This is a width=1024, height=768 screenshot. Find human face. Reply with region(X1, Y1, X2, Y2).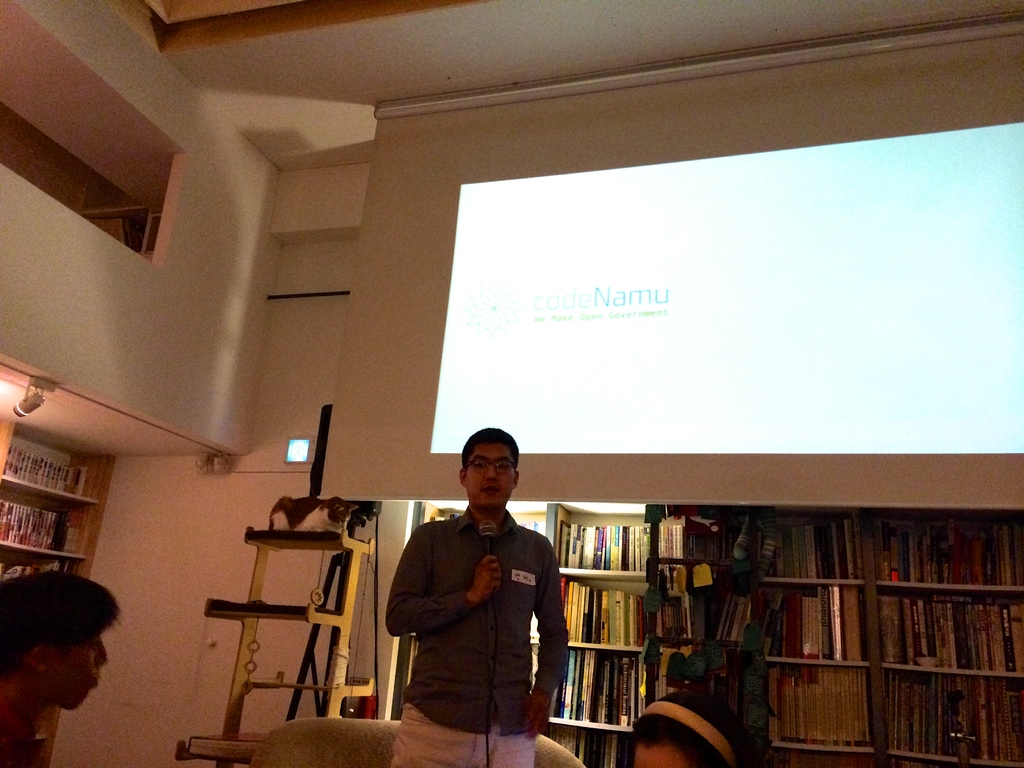
region(464, 446, 517, 511).
